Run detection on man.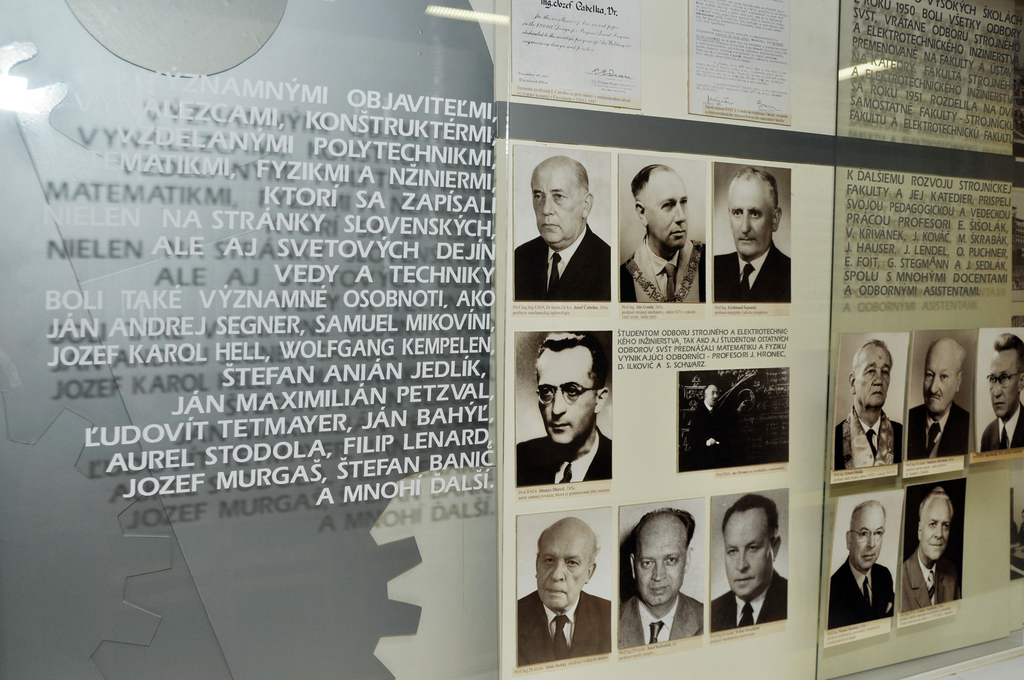
Result: {"x1": 519, "y1": 517, "x2": 619, "y2": 663}.
